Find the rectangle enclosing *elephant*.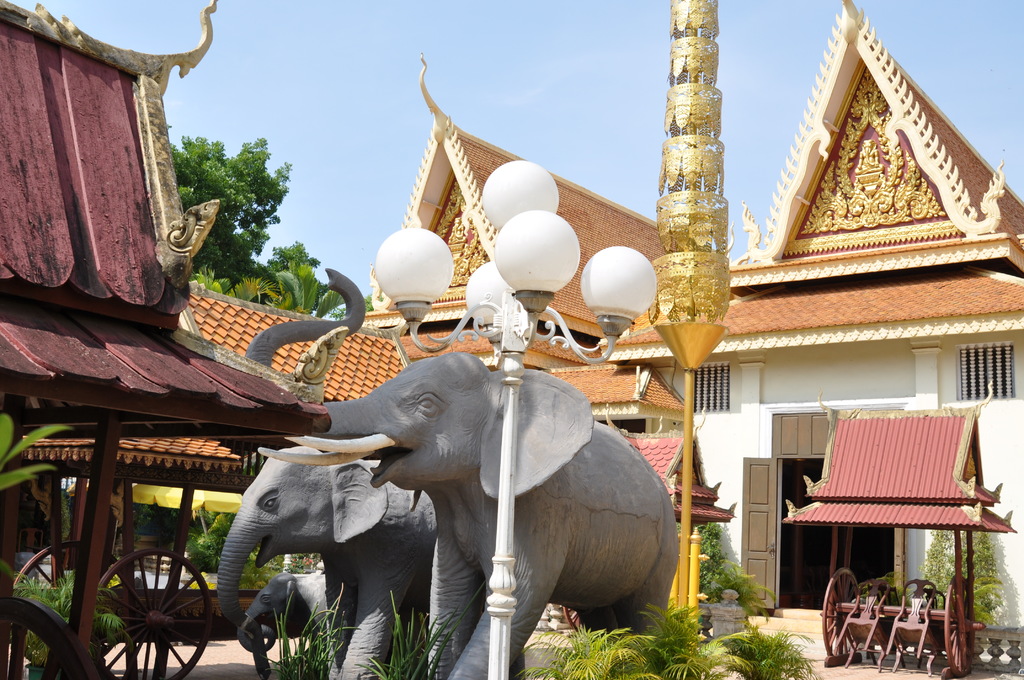
box(234, 265, 675, 679).
